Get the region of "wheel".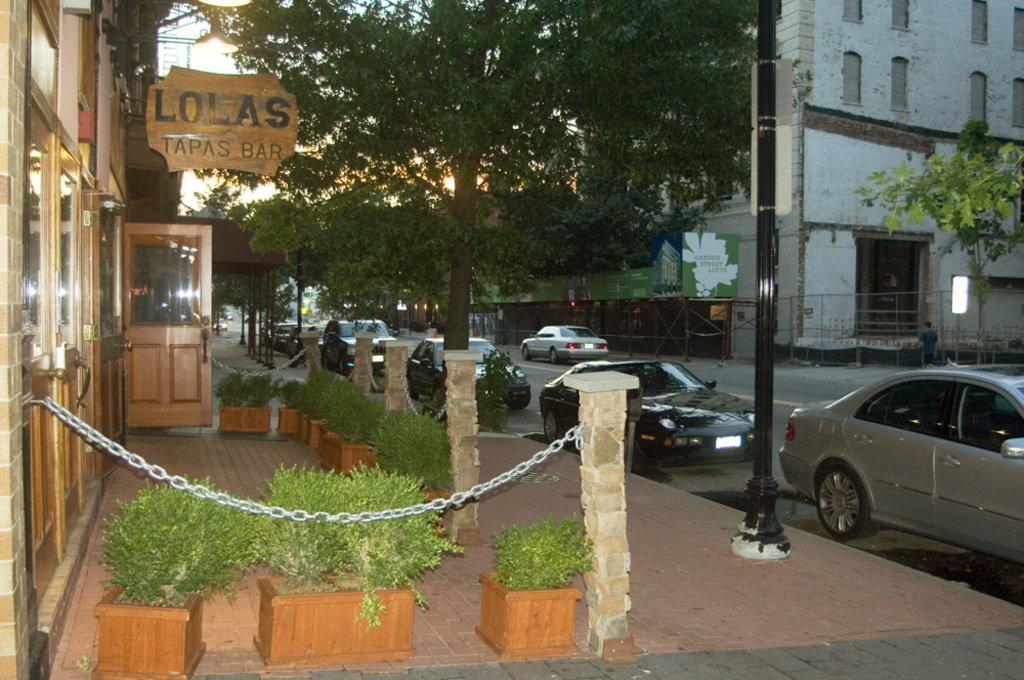
319/354/328/369.
